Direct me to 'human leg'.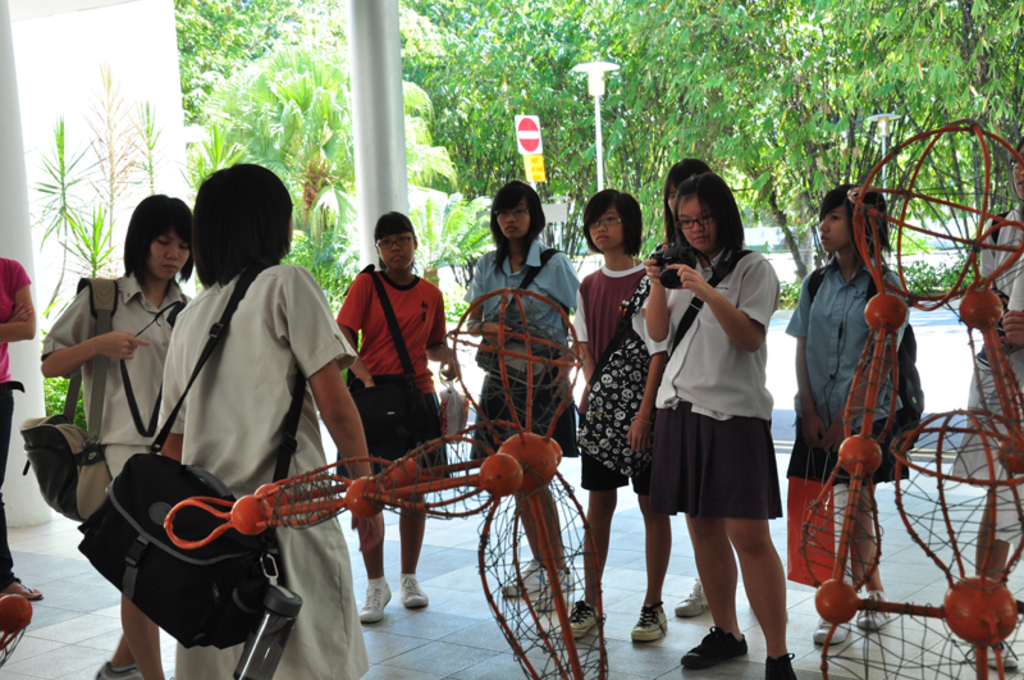
Direction: <region>346, 508, 398, 627</region>.
